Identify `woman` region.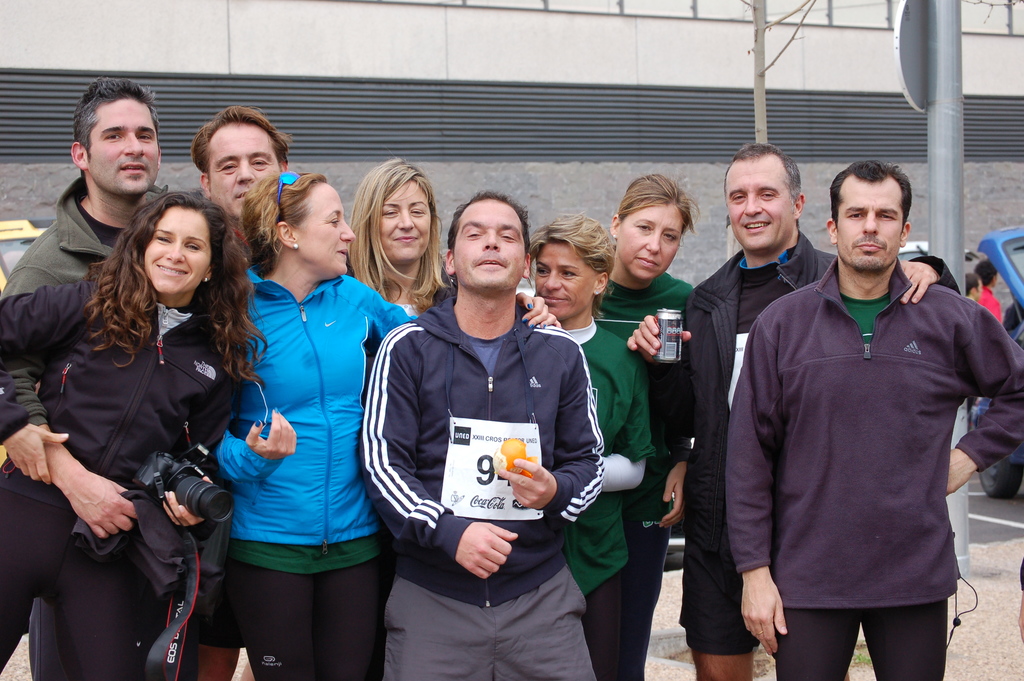
Region: l=214, t=172, r=419, b=680.
